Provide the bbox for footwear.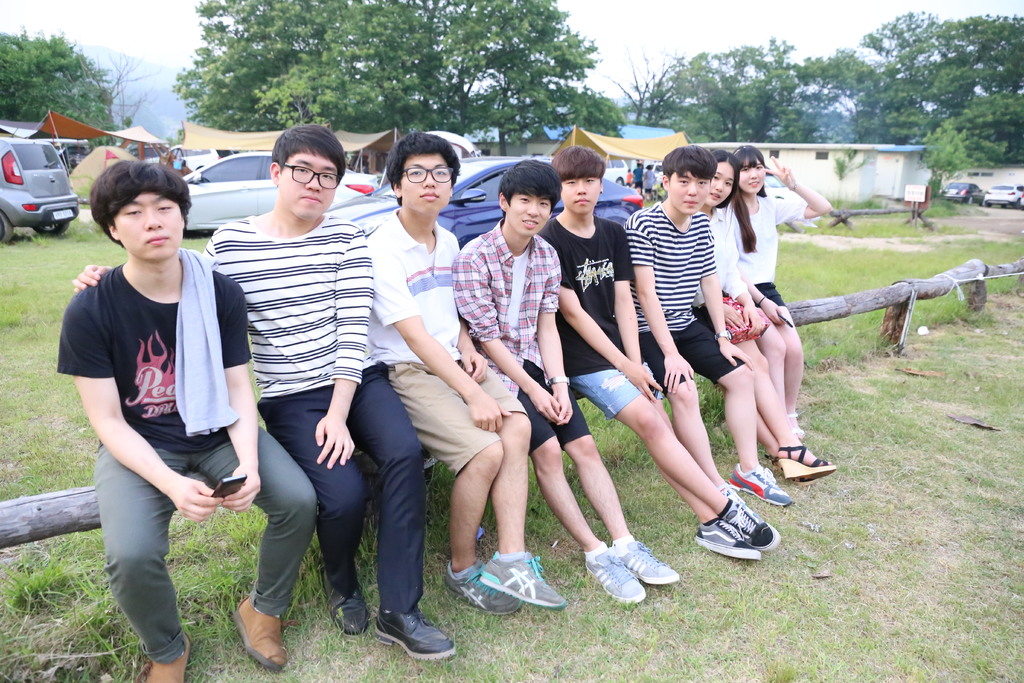
777:444:837:483.
